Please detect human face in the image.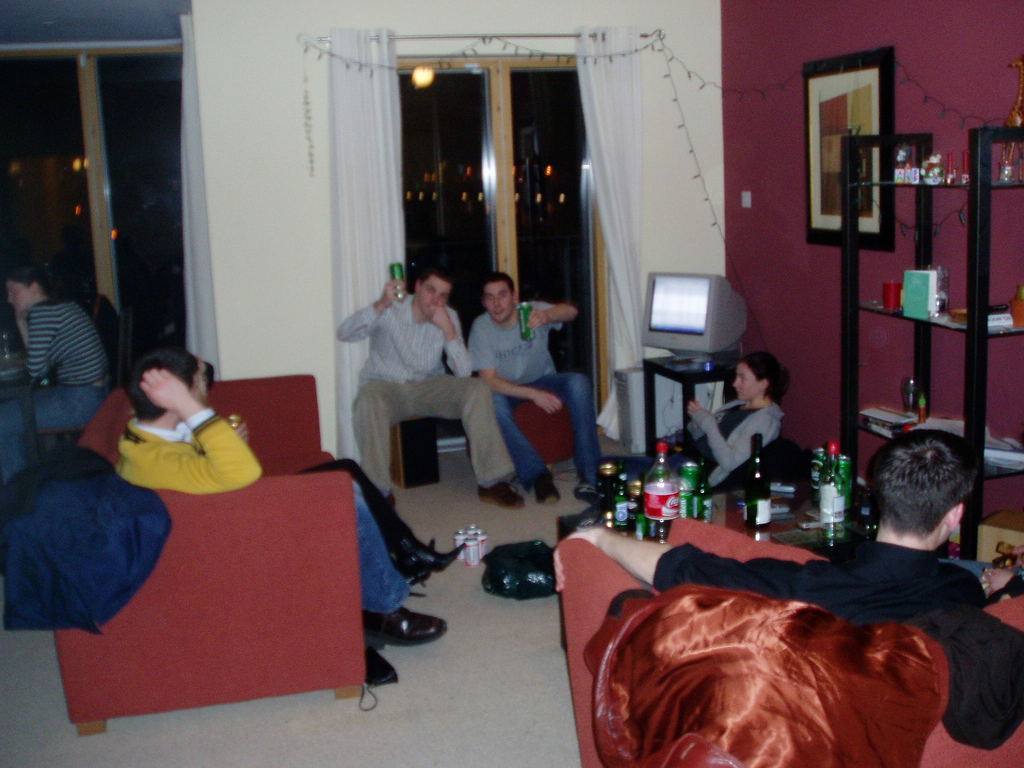
x1=417 y1=276 x2=452 y2=319.
